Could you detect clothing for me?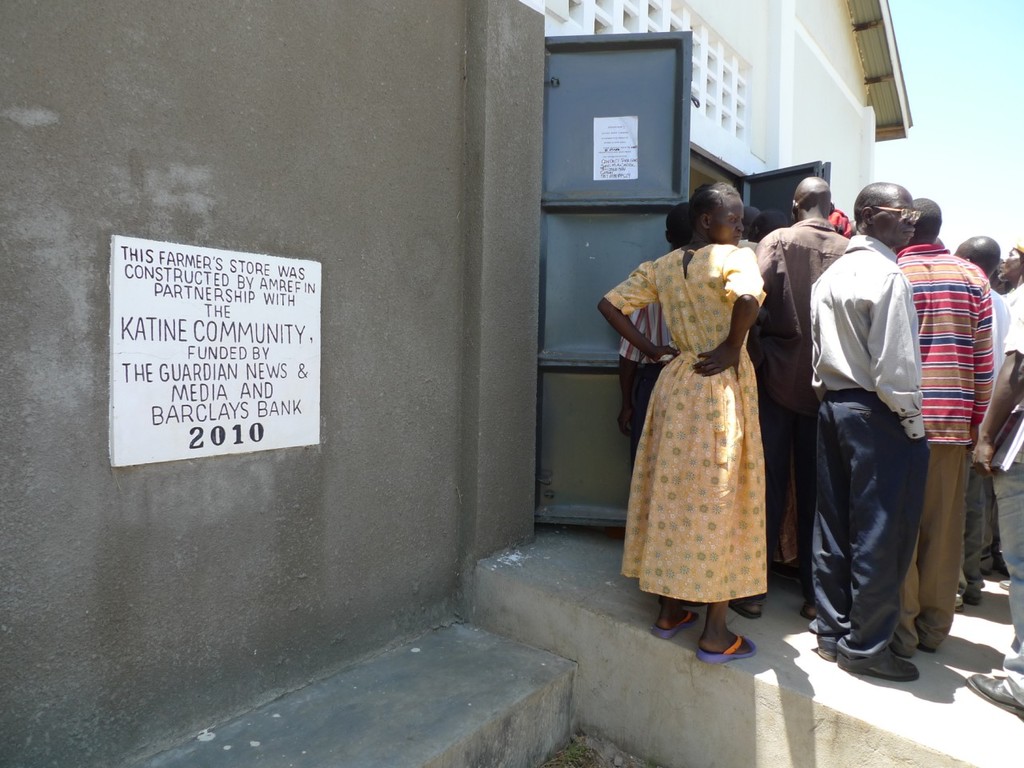
Detection result: 970, 282, 1001, 604.
